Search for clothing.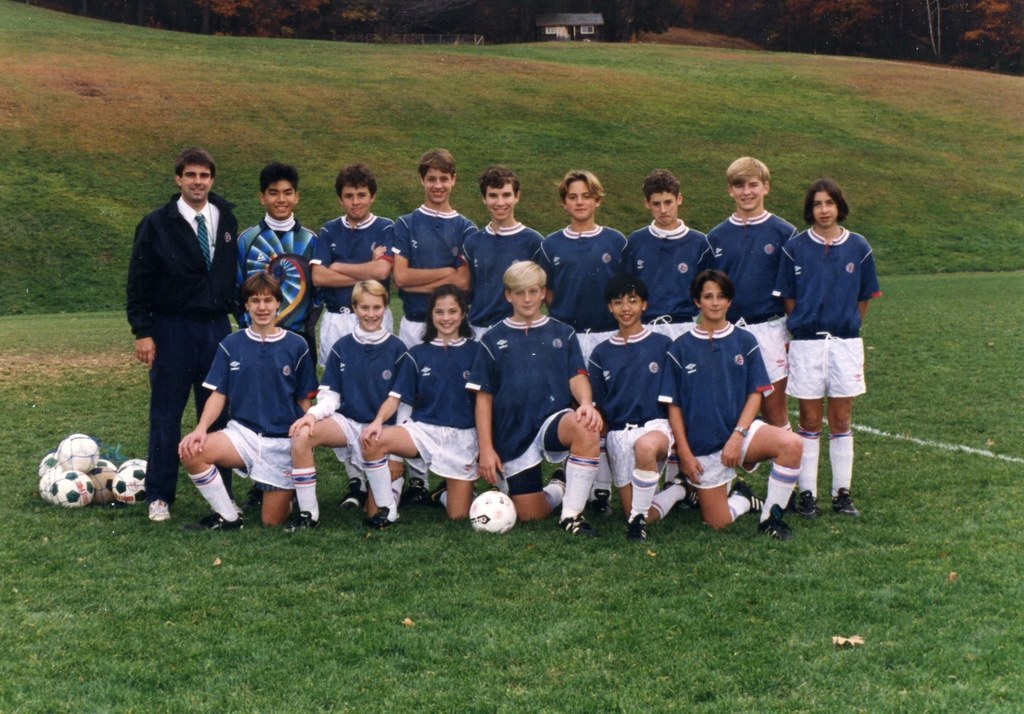
Found at <bbox>183, 303, 314, 497</bbox>.
